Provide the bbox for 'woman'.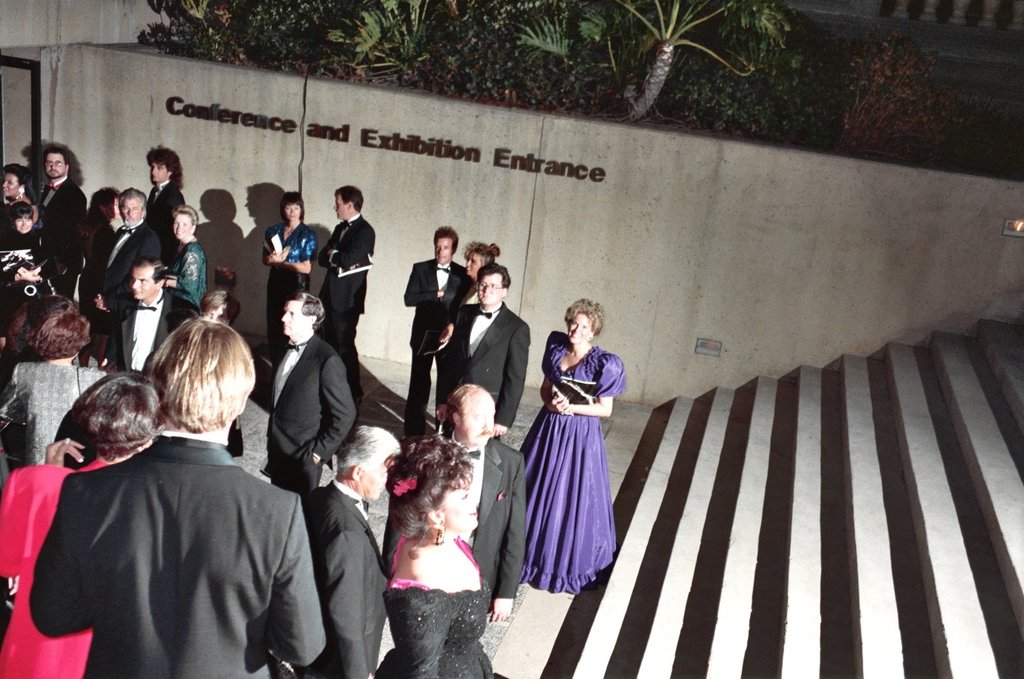
[x1=163, y1=201, x2=213, y2=313].
